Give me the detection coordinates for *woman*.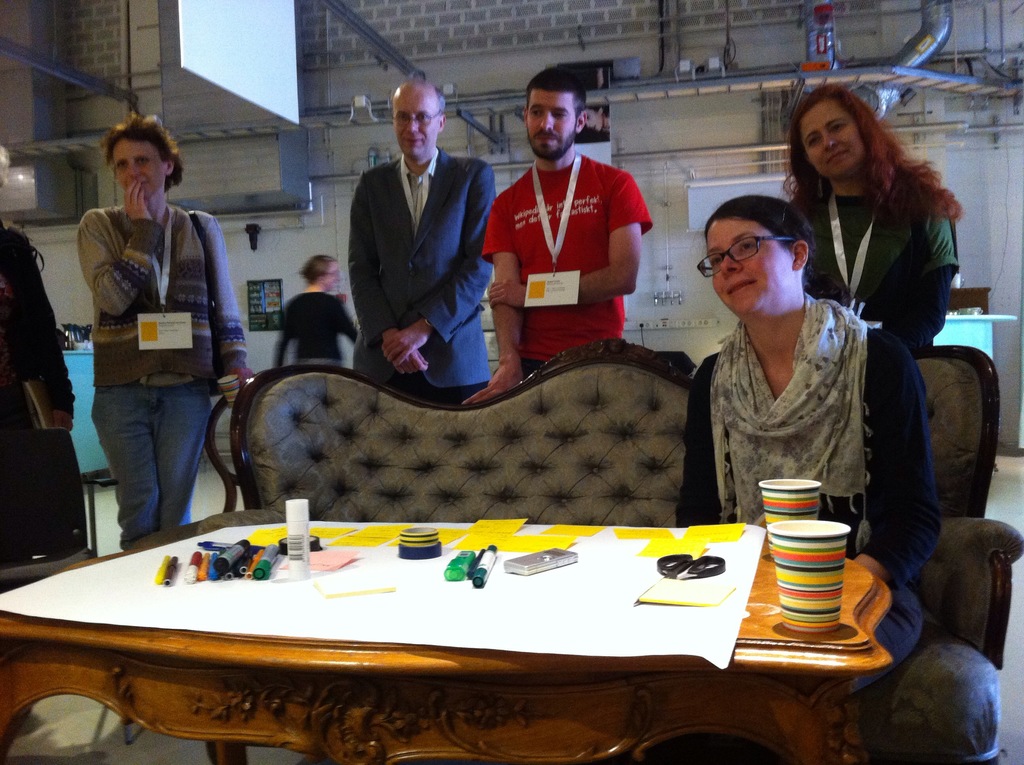
[672, 195, 943, 697].
